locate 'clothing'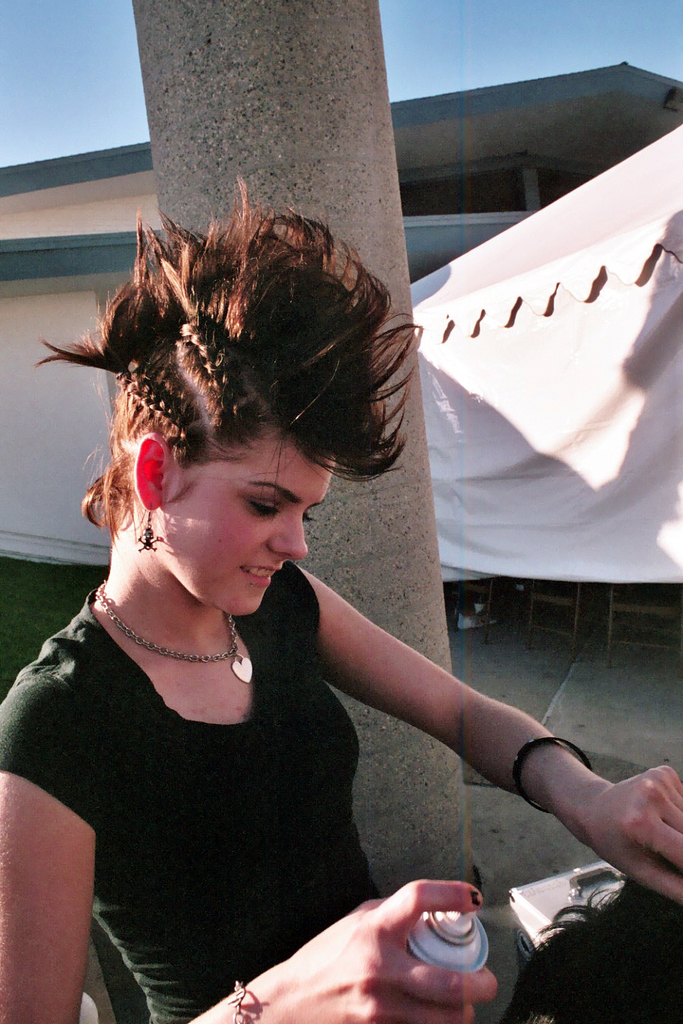
0, 556, 377, 1022
